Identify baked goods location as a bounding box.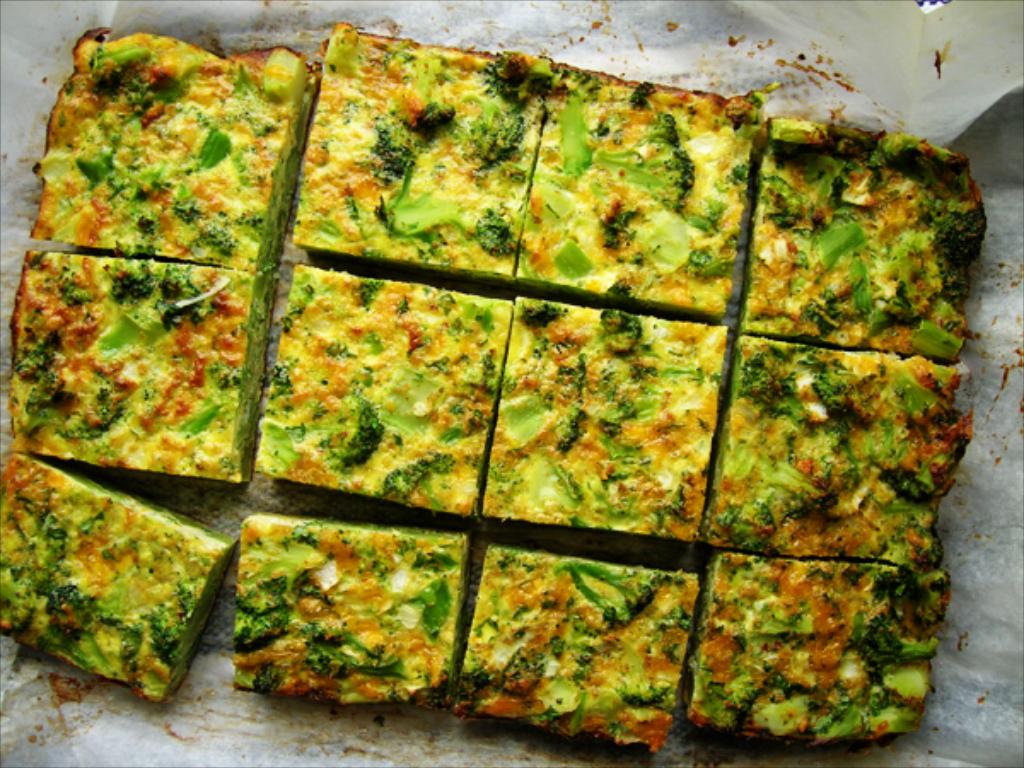
(27,27,317,273).
